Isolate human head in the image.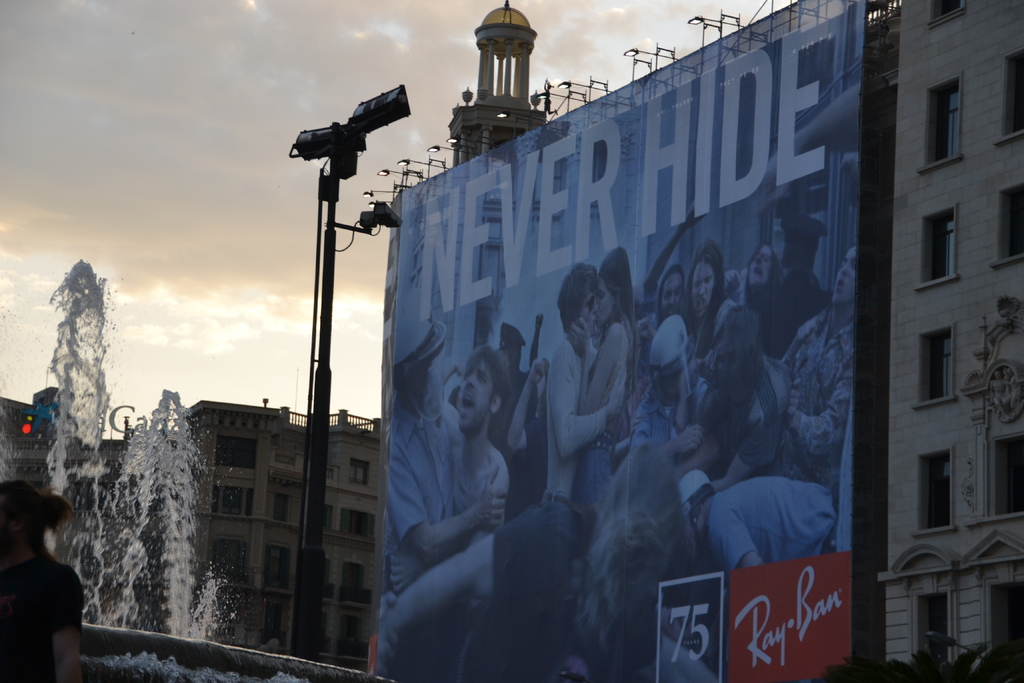
Isolated region: (x1=499, y1=498, x2=600, y2=645).
